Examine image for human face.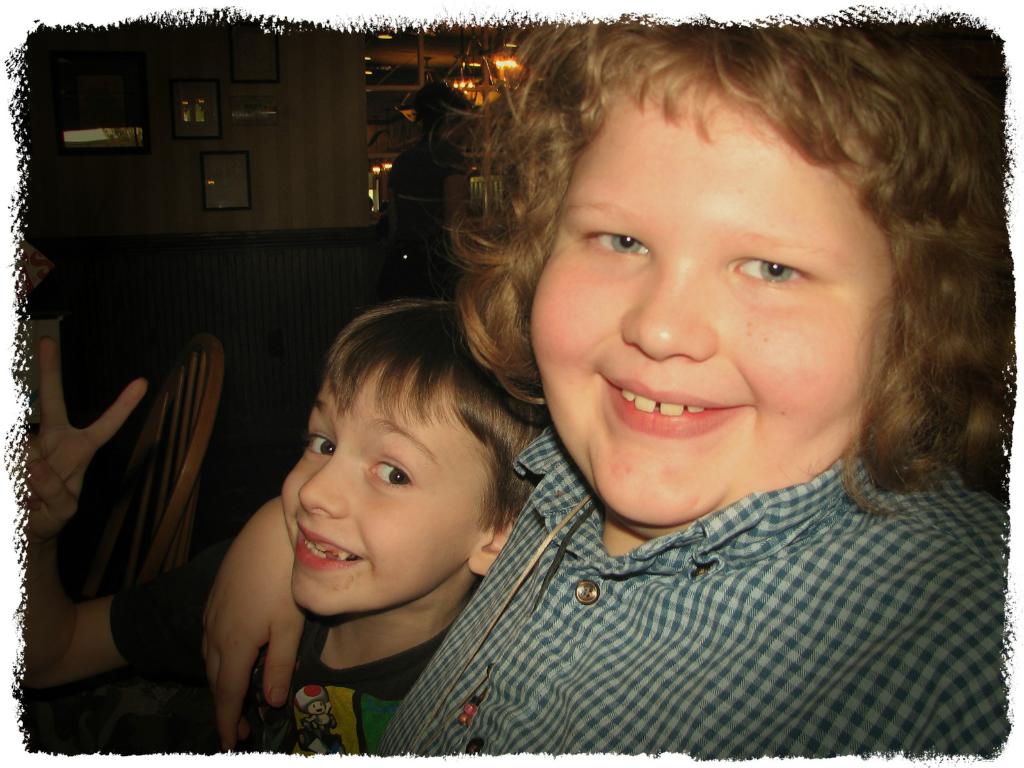
Examination result: l=529, t=100, r=893, b=533.
